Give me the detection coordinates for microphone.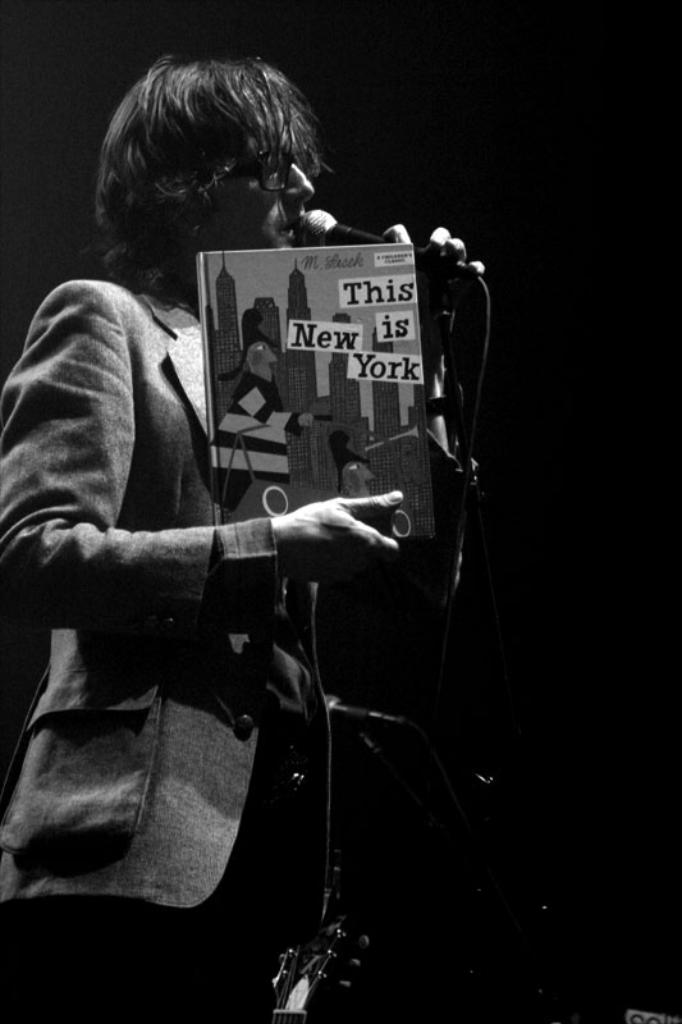
301, 205, 393, 243.
